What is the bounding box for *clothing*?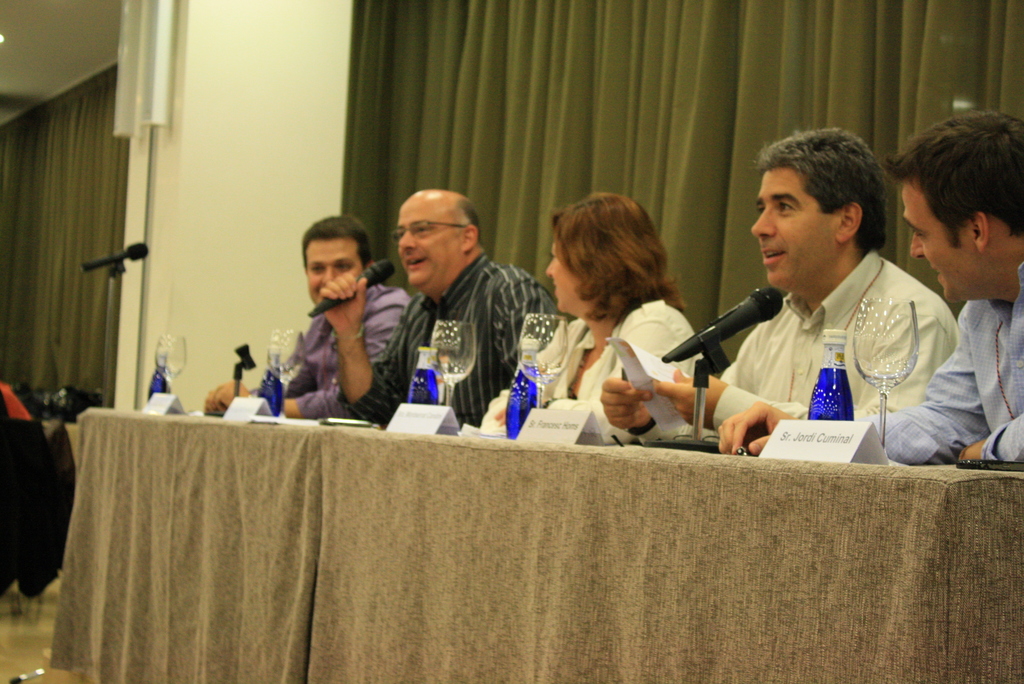
<box>339,230,560,427</box>.
